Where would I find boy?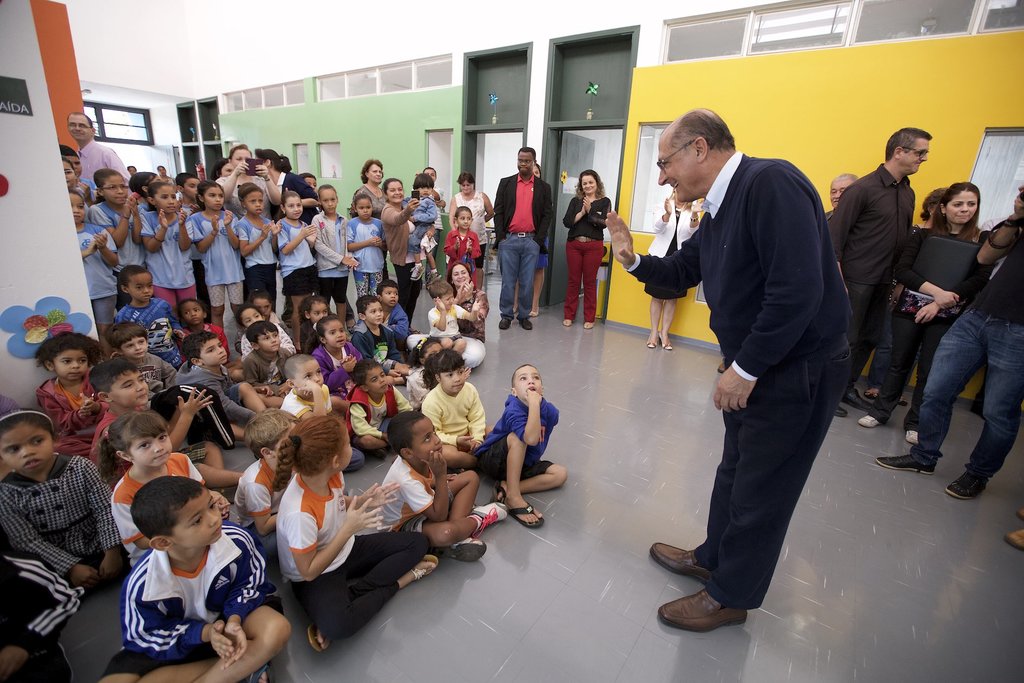
At 370, 407, 510, 561.
